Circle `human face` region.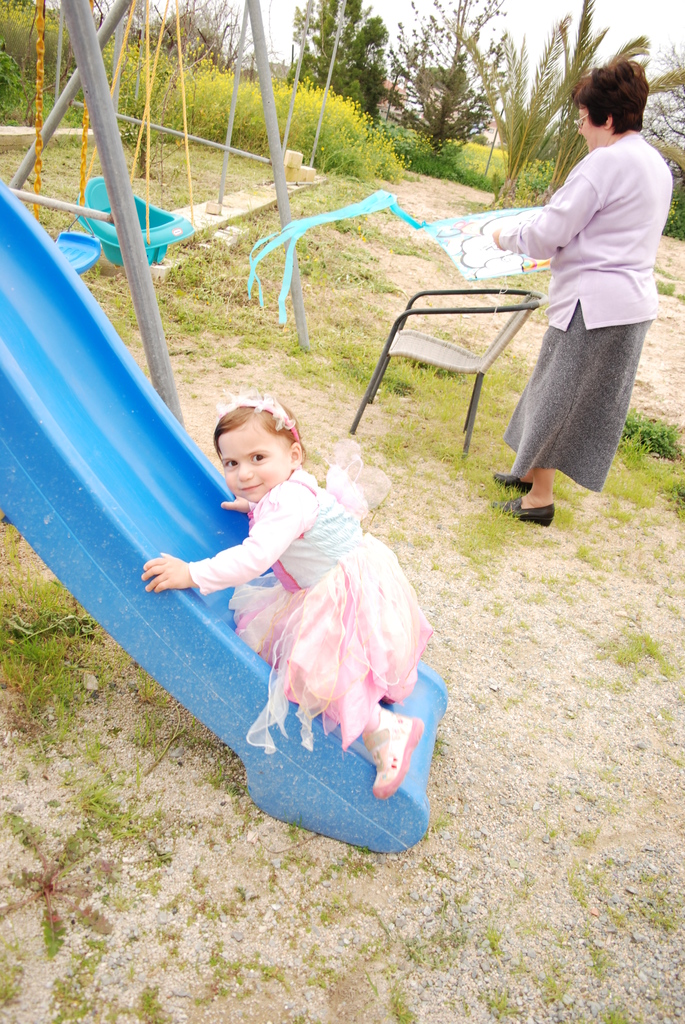
Region: bbox=[223, 433, 289, 506].
